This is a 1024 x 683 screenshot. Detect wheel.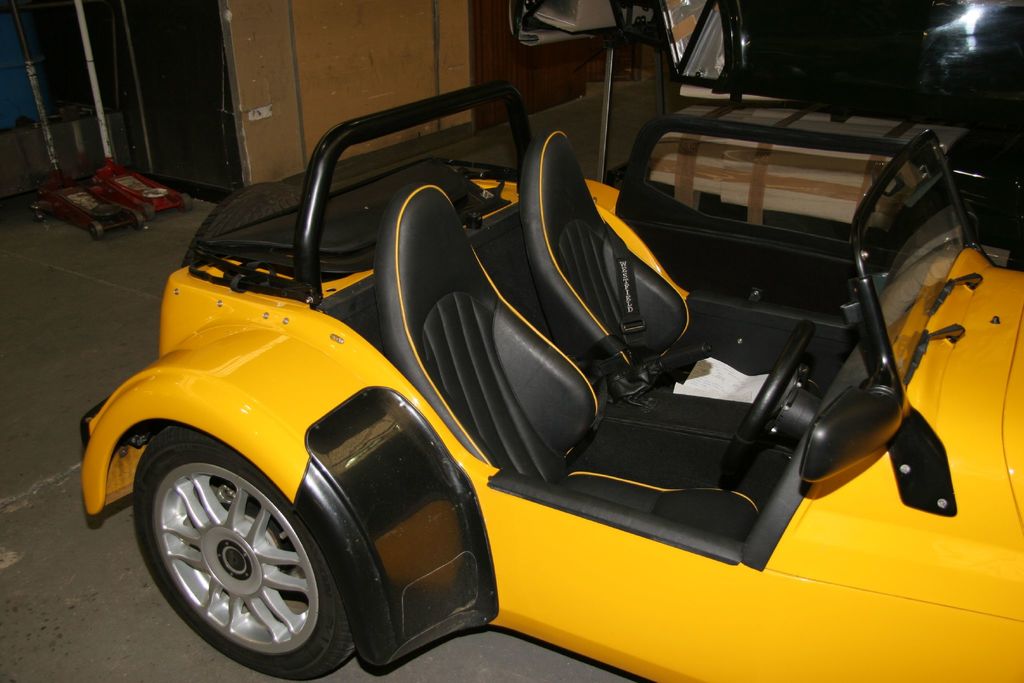
33,210,45,219.
